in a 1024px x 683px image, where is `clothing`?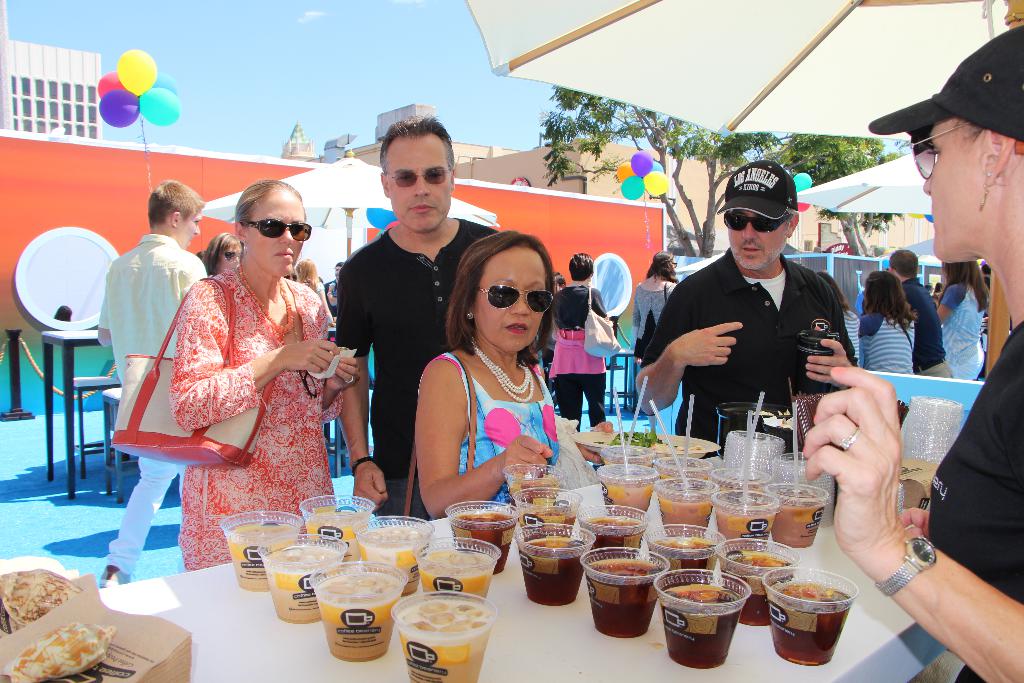
548:281:609:427.
